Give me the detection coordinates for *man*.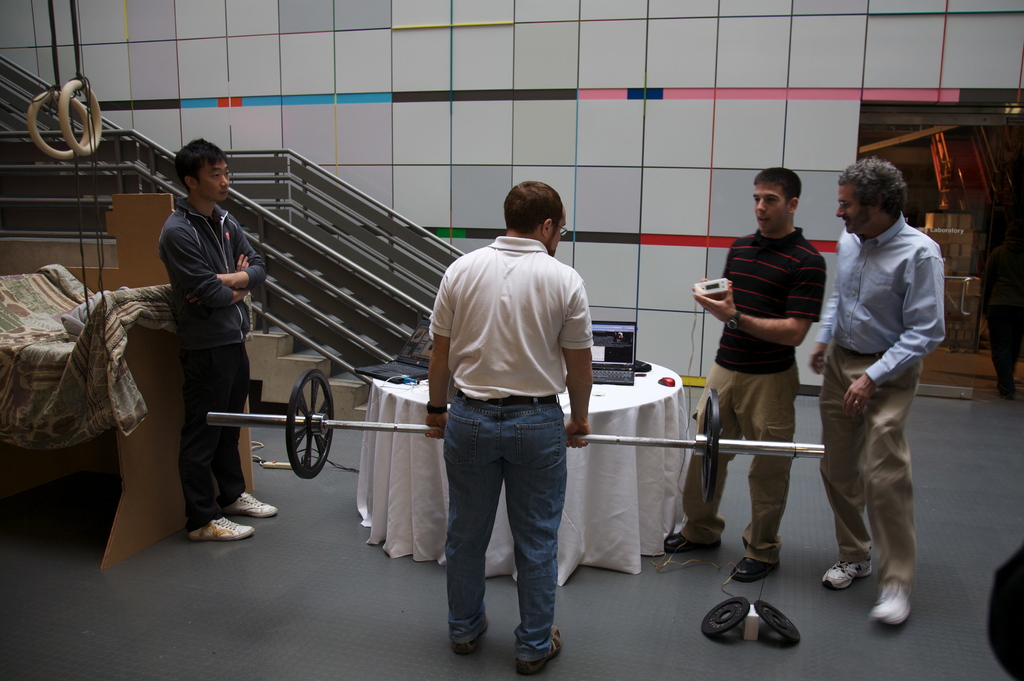
l=663, t=166, r=829, b=589.
